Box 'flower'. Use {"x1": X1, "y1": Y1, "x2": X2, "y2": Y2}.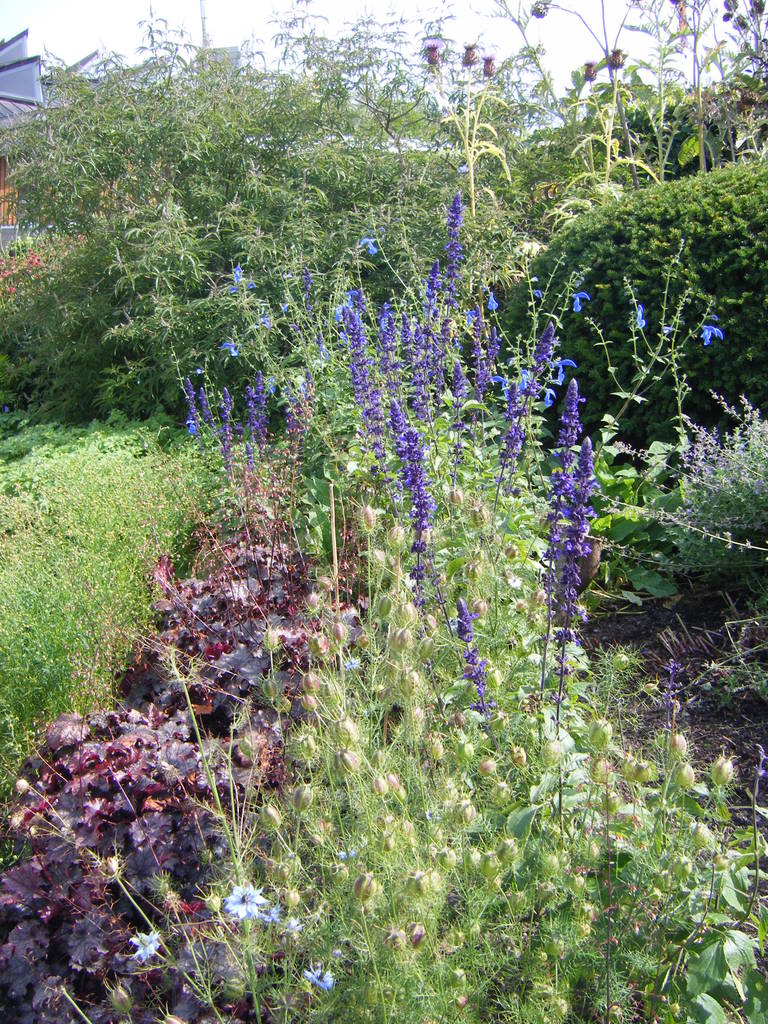
{"x1": 662, "y1": 317, "x2": 687, "y2": 348}.
